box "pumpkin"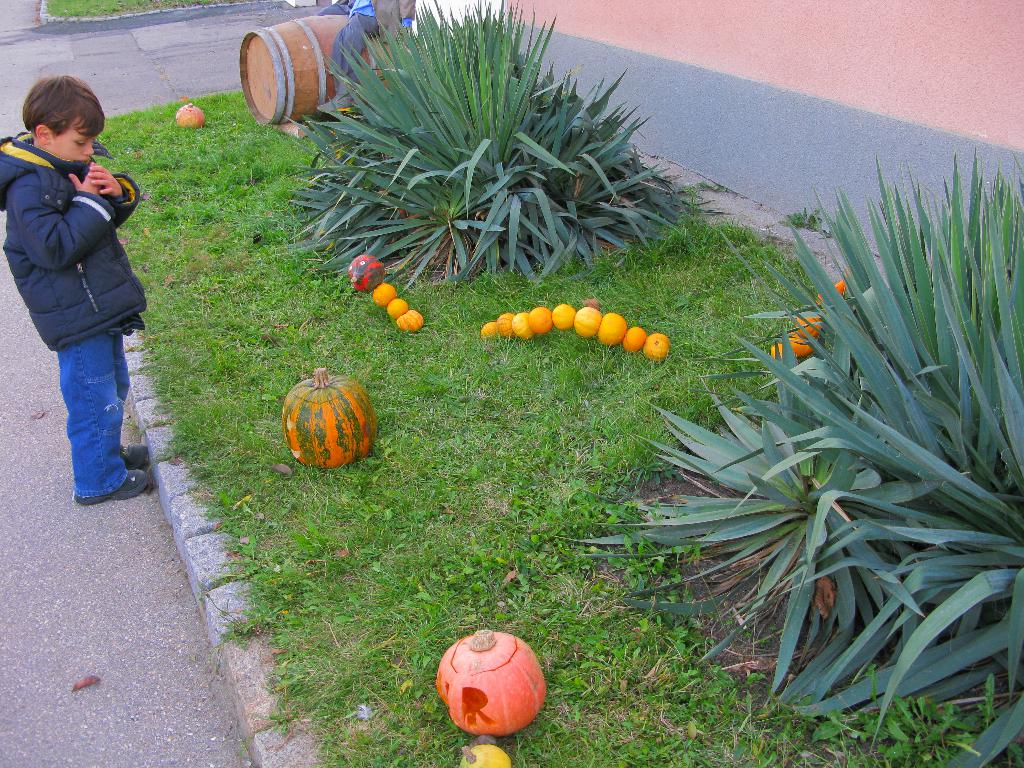
598,315,629,346
